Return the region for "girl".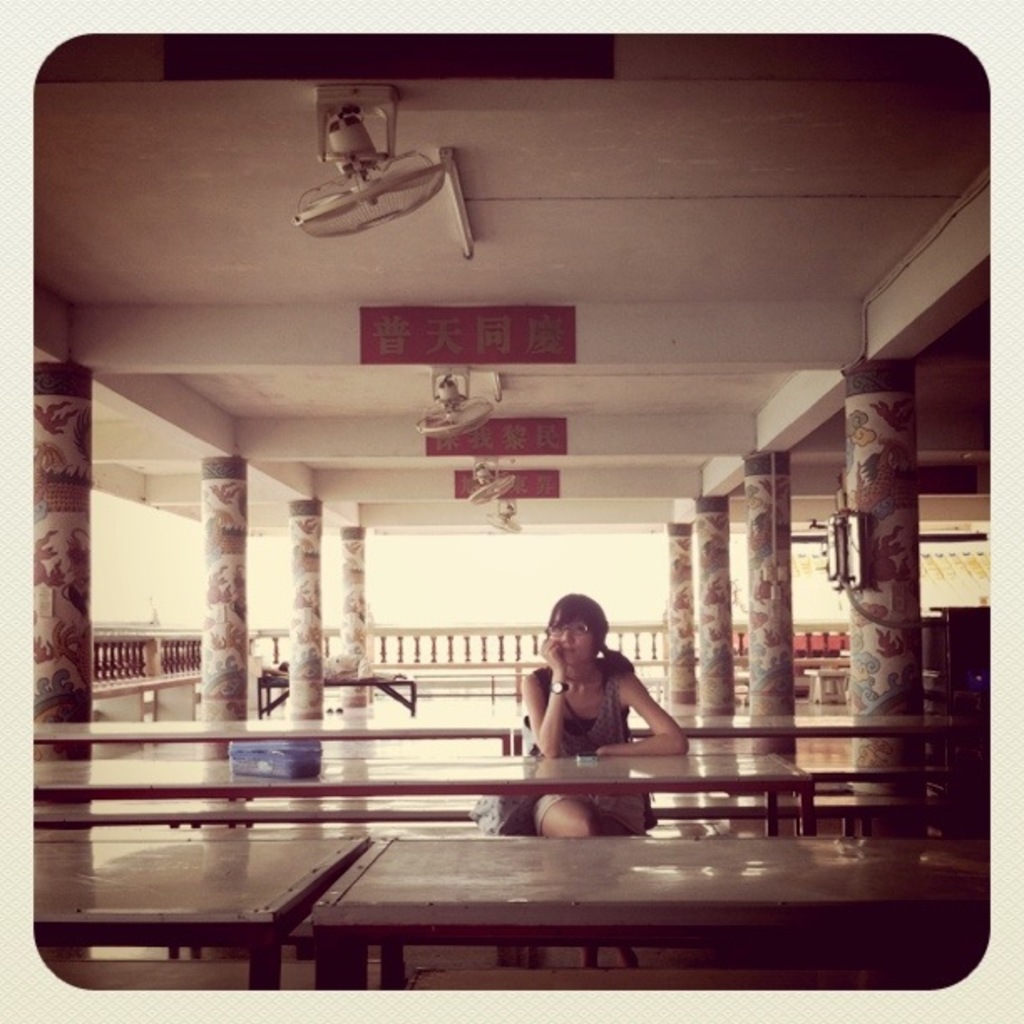
box(502, 587, 689, 840).
